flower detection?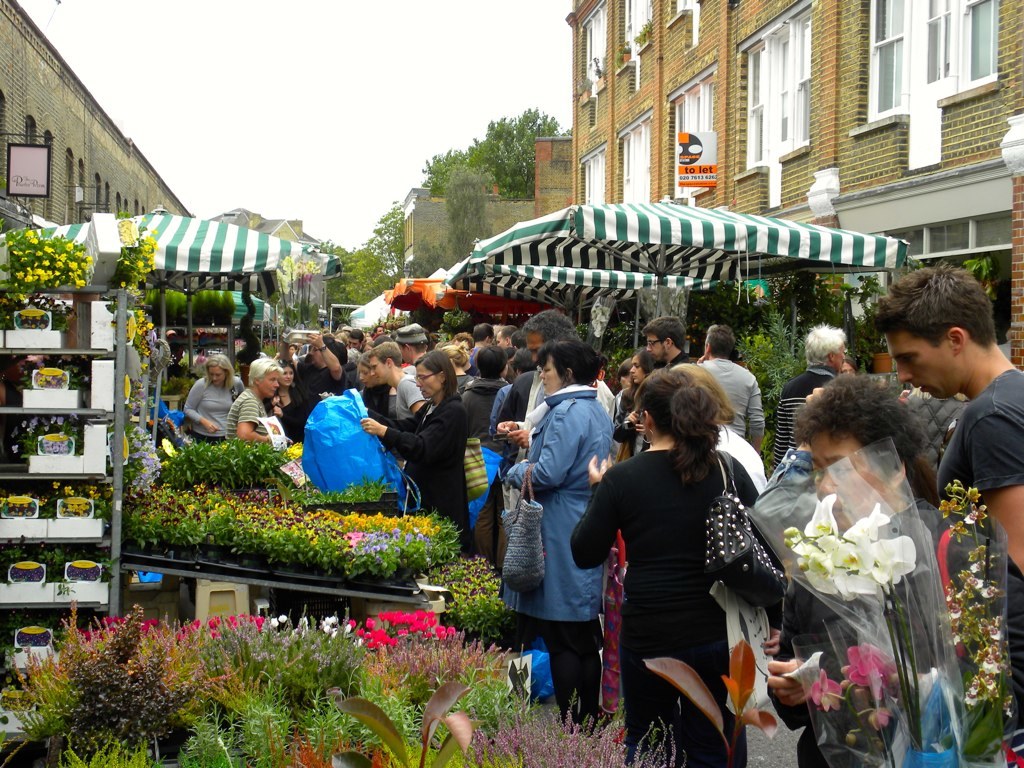
box=[176, 626, 187, 638]
